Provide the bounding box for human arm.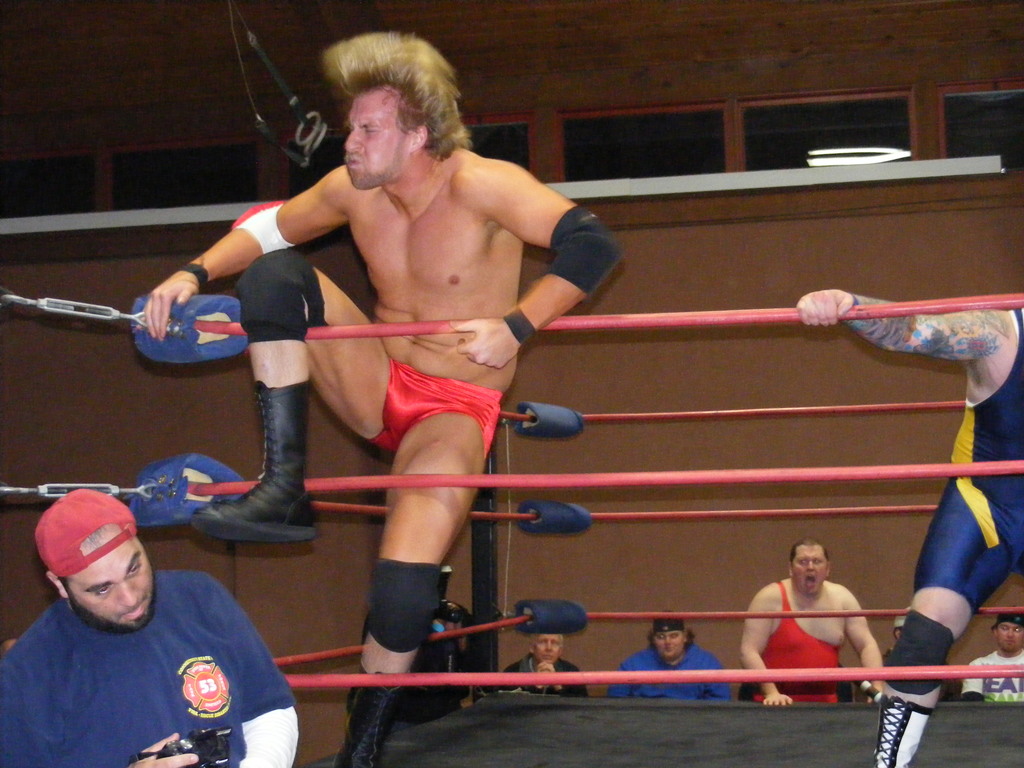
bbox=(524, 656, 567, 694).
